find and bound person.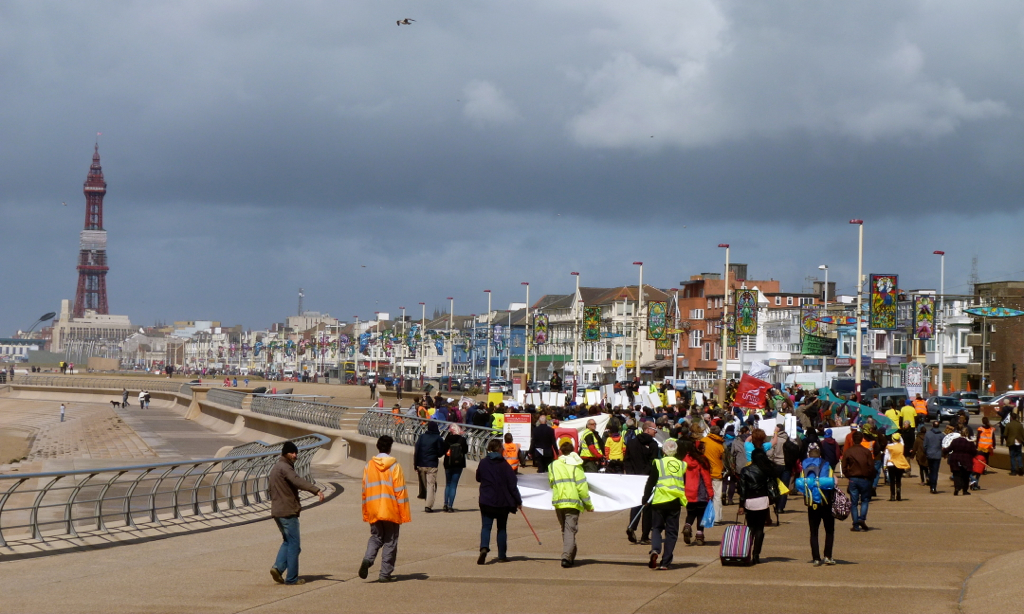
Bound: crop(62, 402, 67, 422).
